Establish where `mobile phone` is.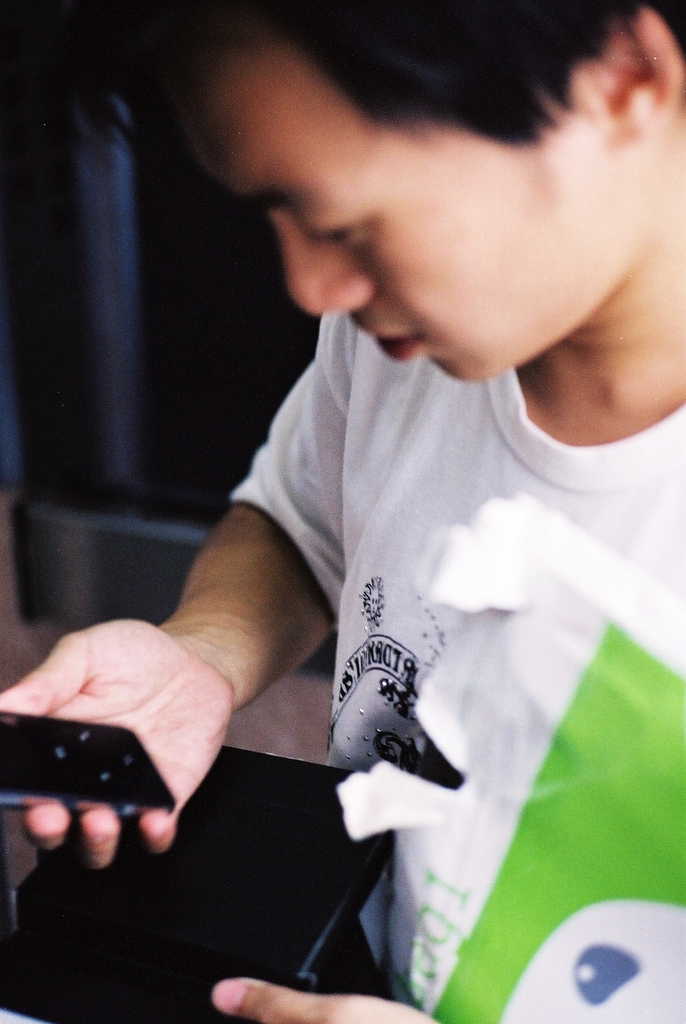
Established at x1=0, y1=701, x2=208, y2=835.
